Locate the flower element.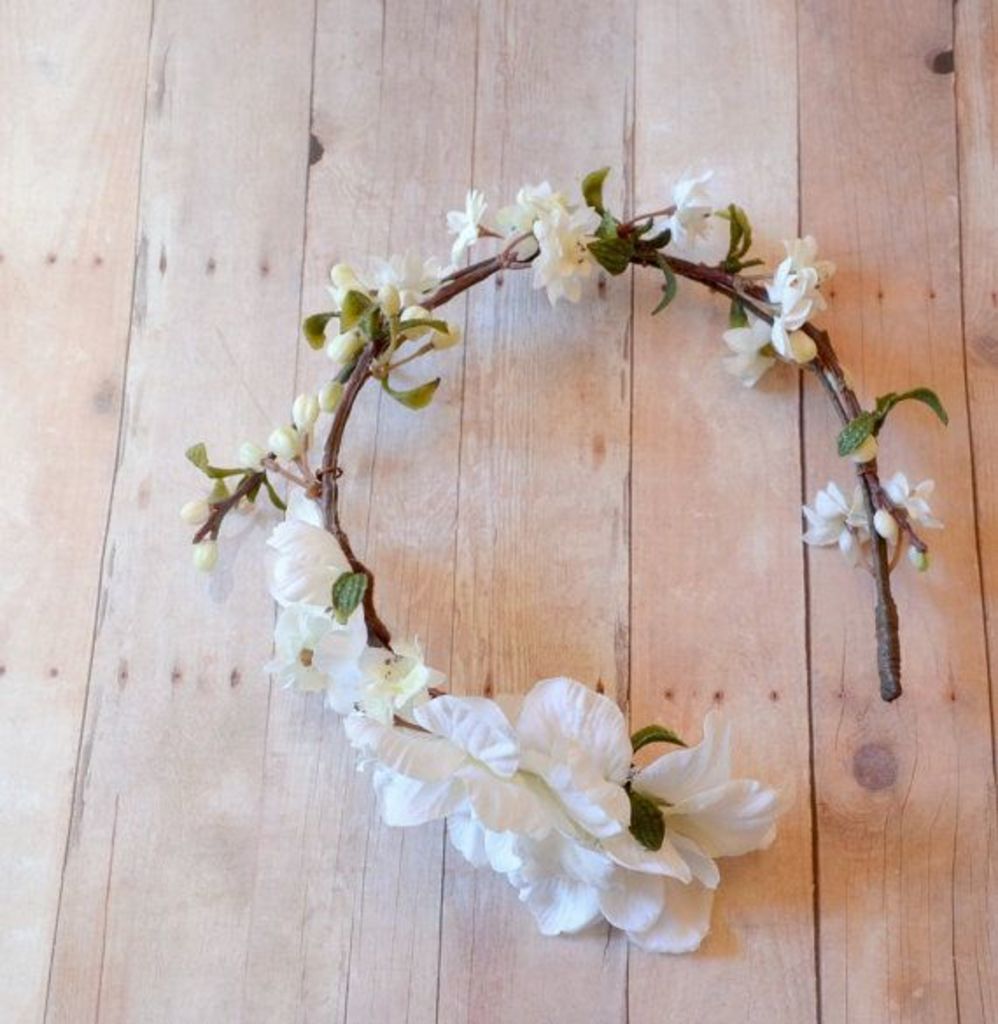
Element bbox: detection(758, 266, 818, 366).
